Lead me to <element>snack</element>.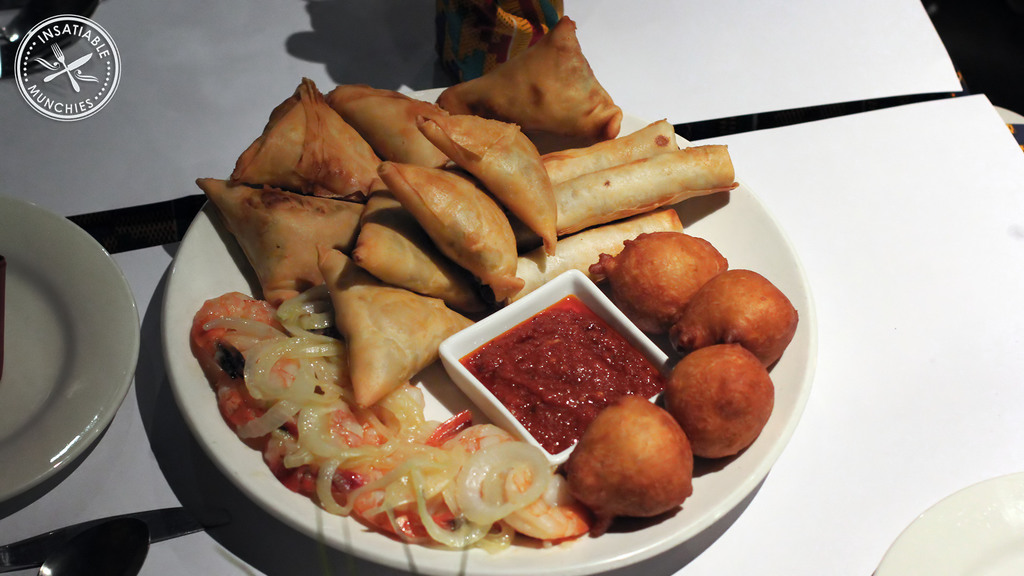
Lead to <box>353,191,493,308</box>.
